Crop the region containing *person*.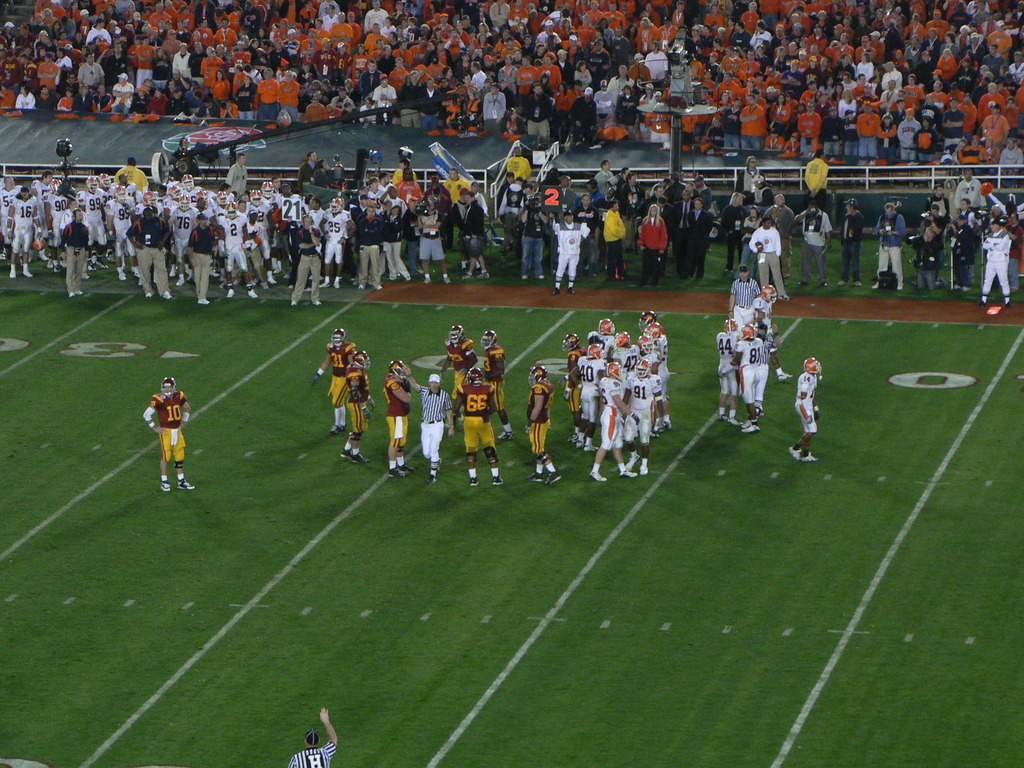
Crop region: [x1=339, y1=347, x2=371, y2=465].
